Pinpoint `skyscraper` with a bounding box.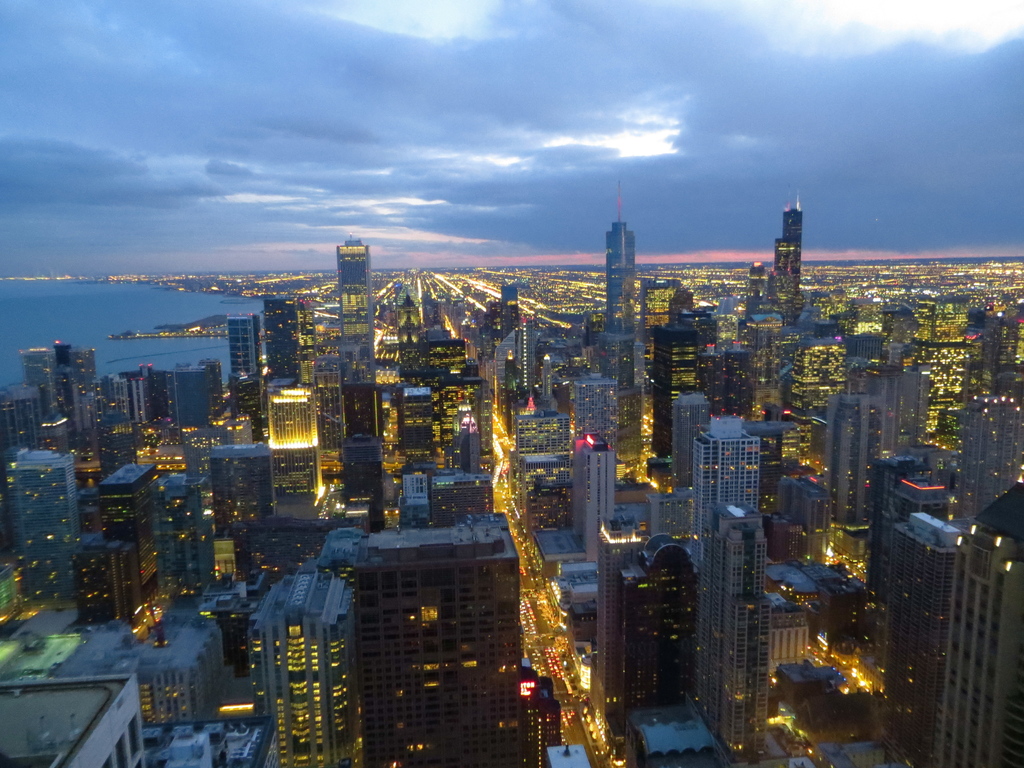
703 501 776 760.
